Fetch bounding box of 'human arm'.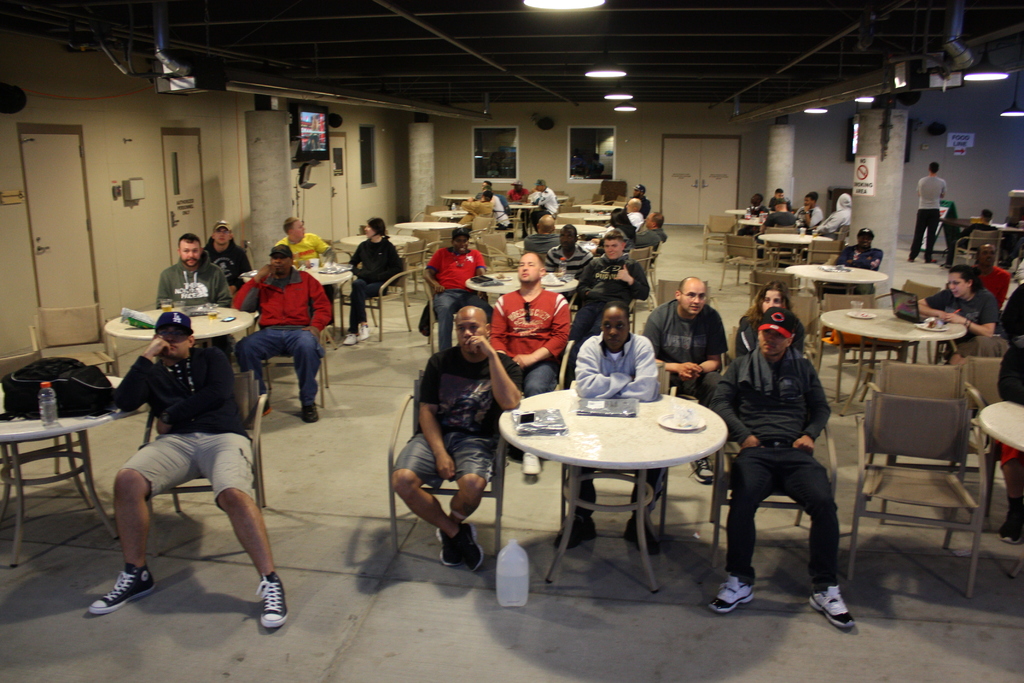
Bbox: 909 288 942 322.
